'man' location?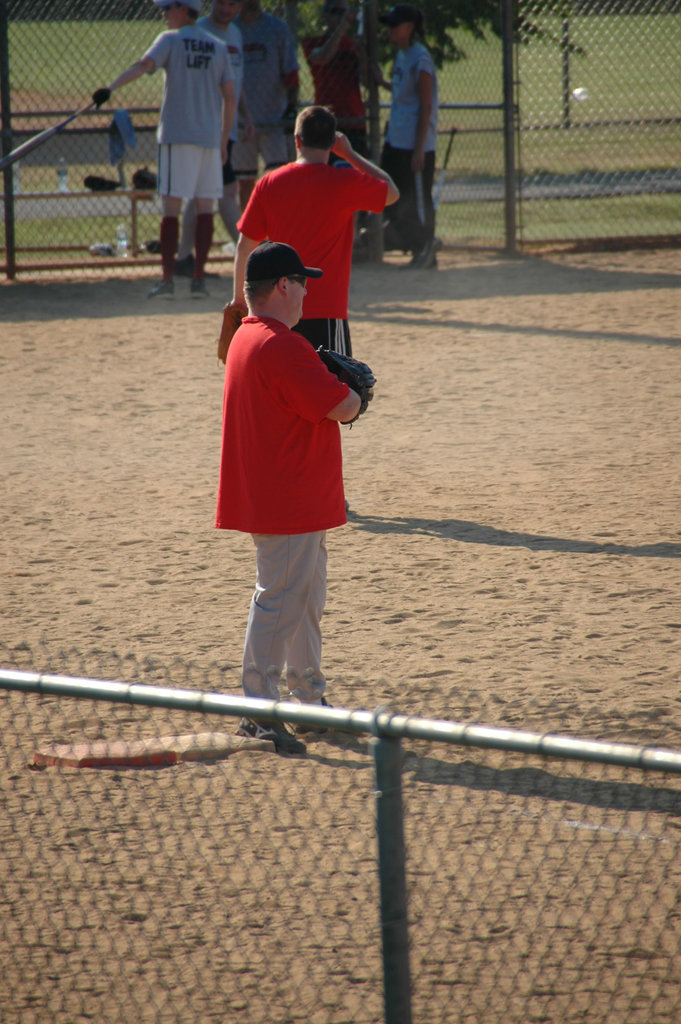
locate(234, 118, 385, 335)
